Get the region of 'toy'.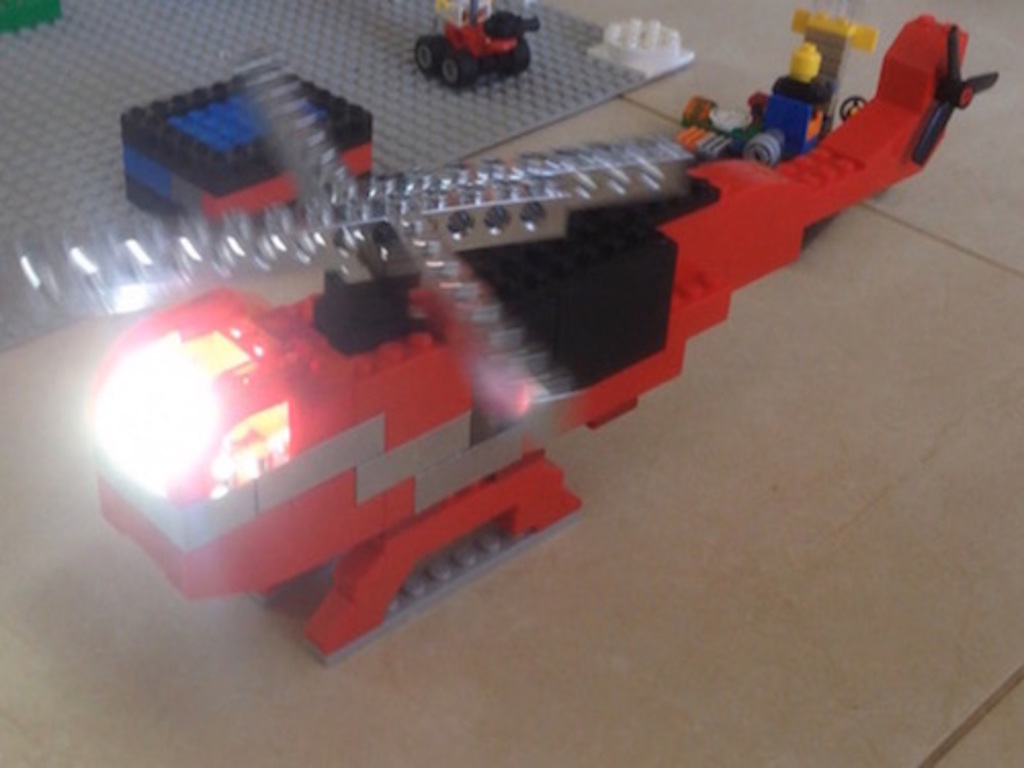
(left=14, top=8, right=1006, bottom=672).
